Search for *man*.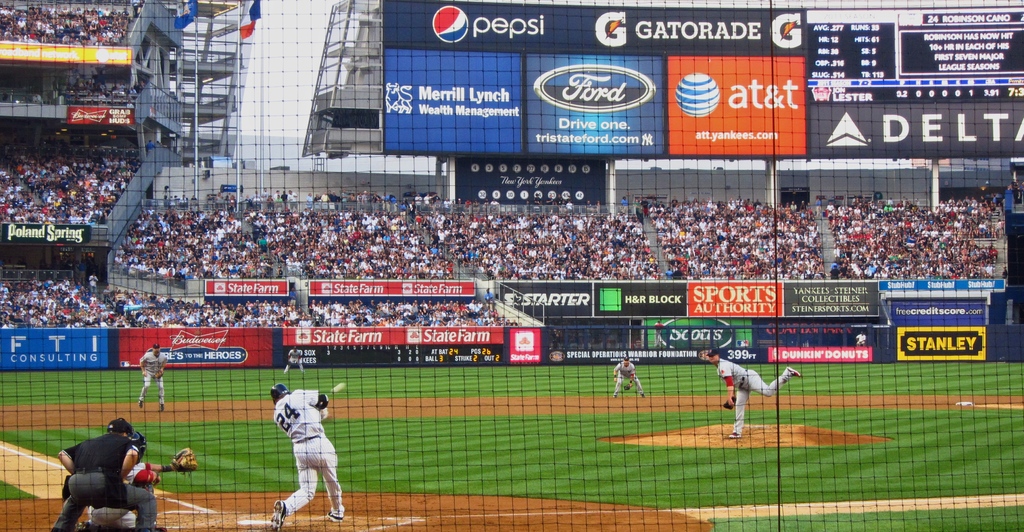
Found at BBox(81, 432, 196, 531).
